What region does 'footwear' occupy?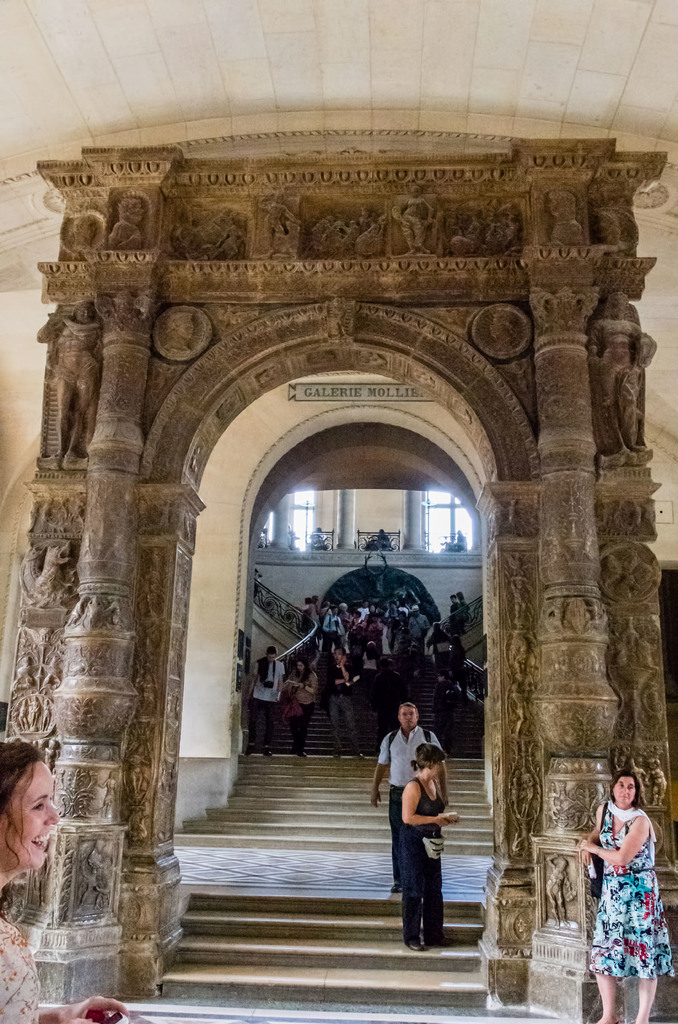
334 754 339 759.
